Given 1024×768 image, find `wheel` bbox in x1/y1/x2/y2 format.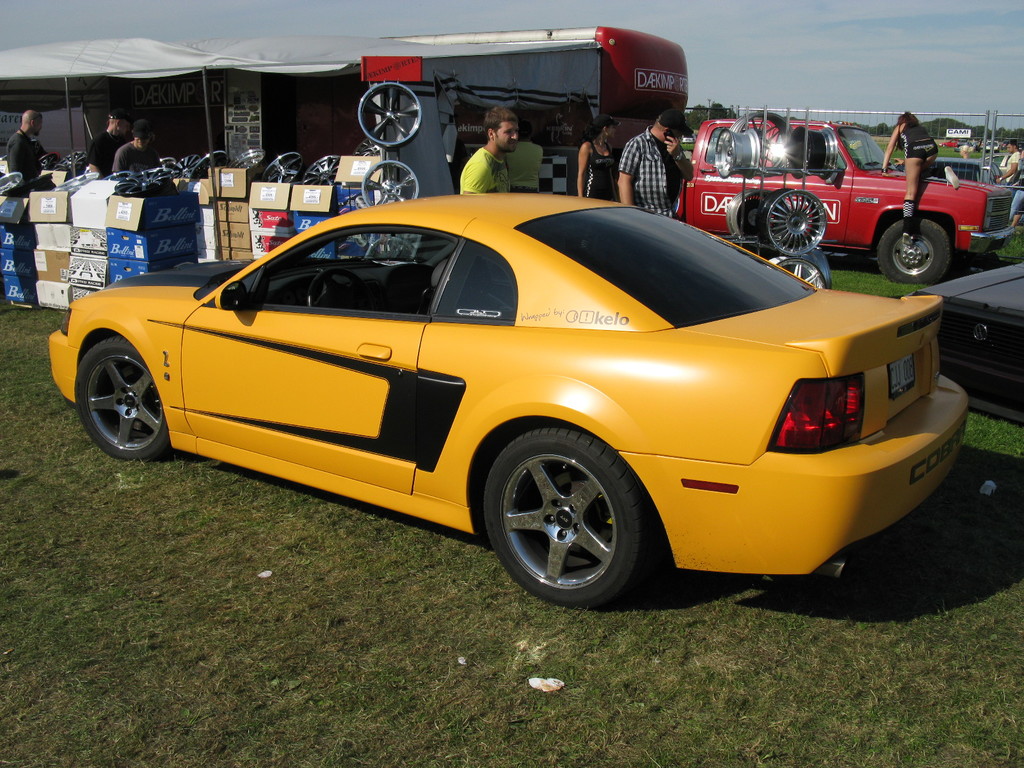
726/188/762/237.
